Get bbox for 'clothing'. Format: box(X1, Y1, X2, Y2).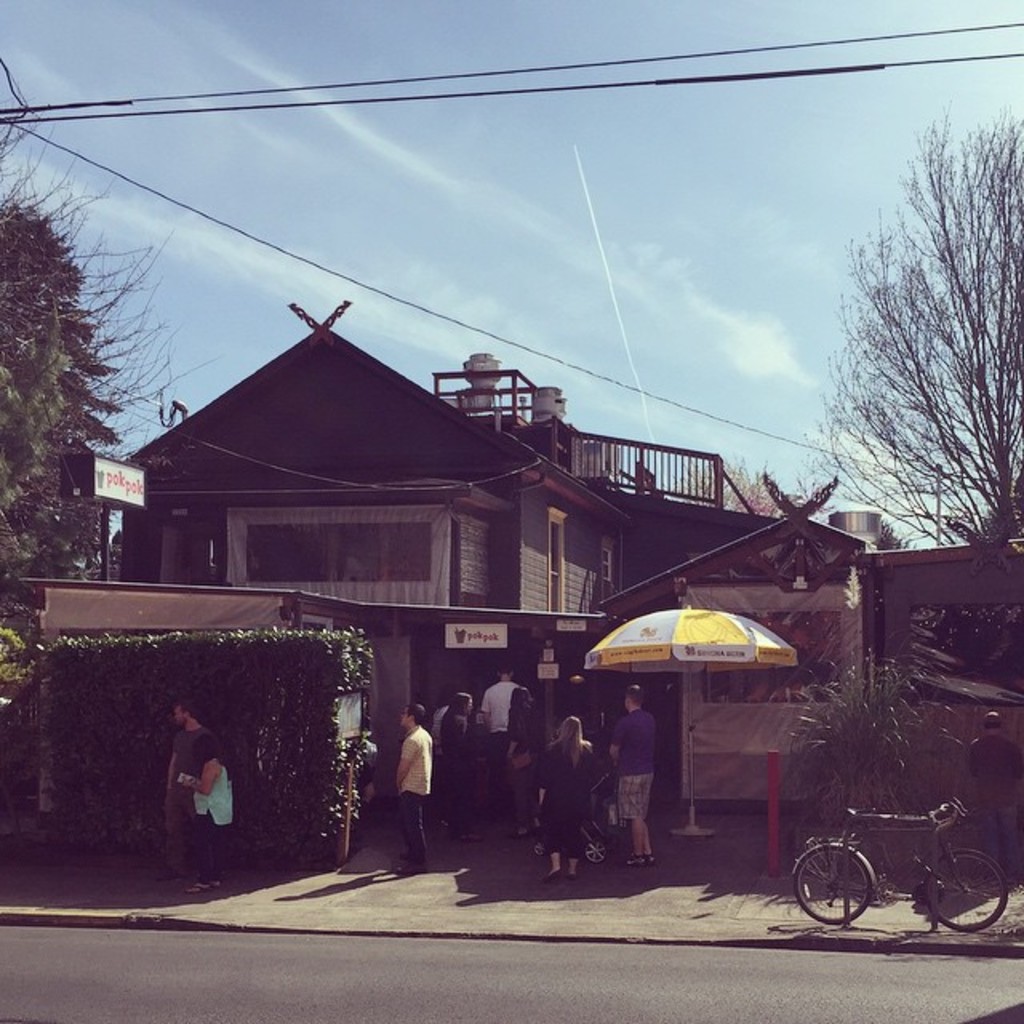
box(541, 739, 590, 858).
